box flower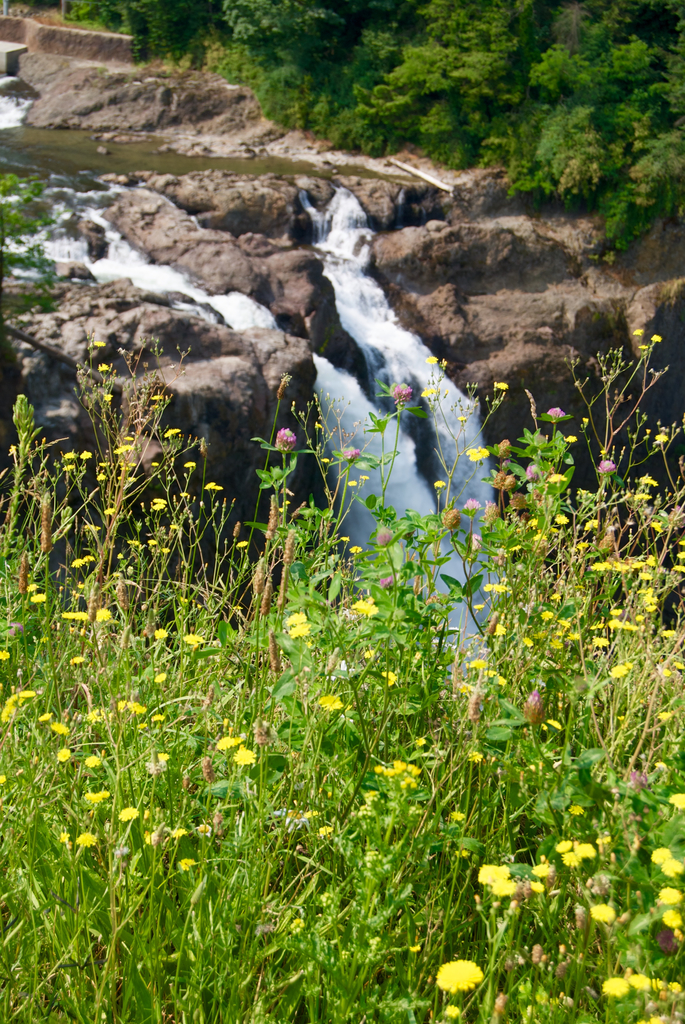
crop(546, 404, 565, 424)
